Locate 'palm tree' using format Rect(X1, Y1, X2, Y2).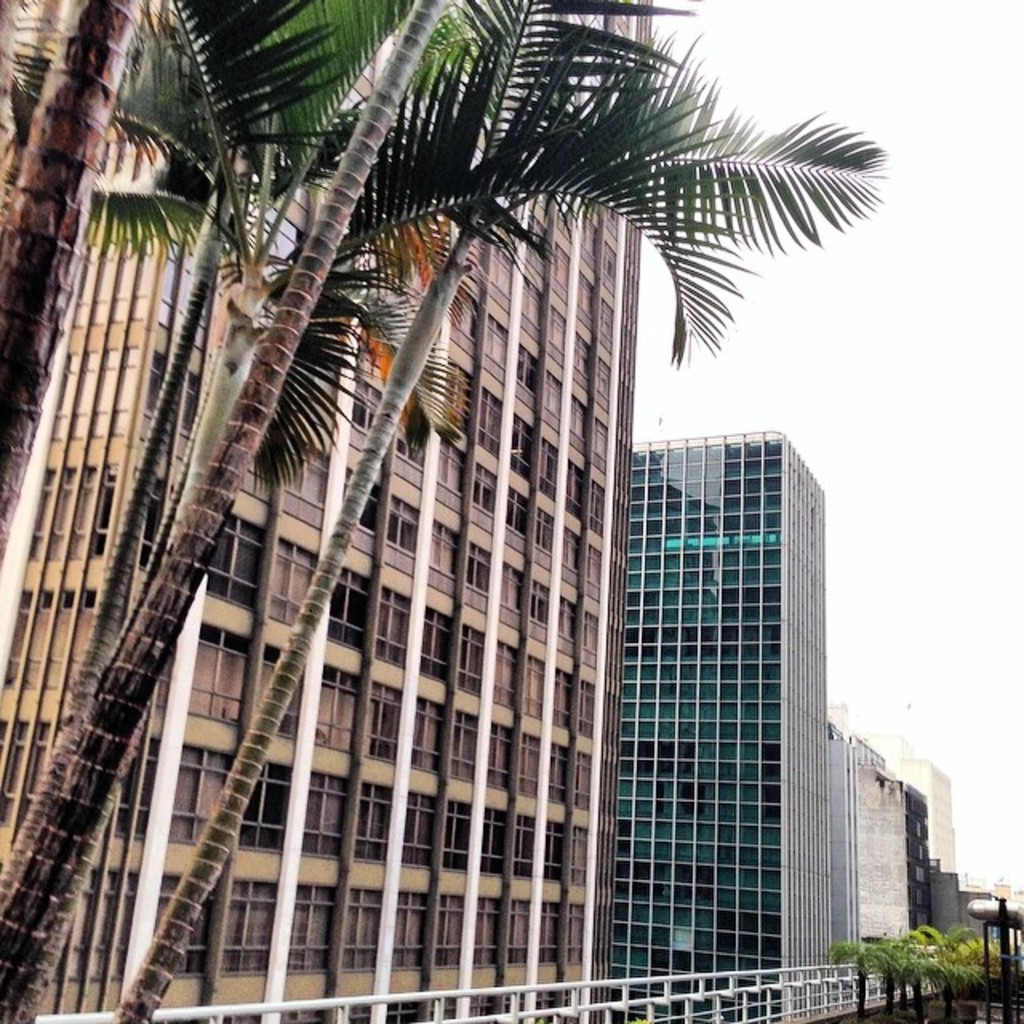
Rect(45, 29, 813, 1023).
